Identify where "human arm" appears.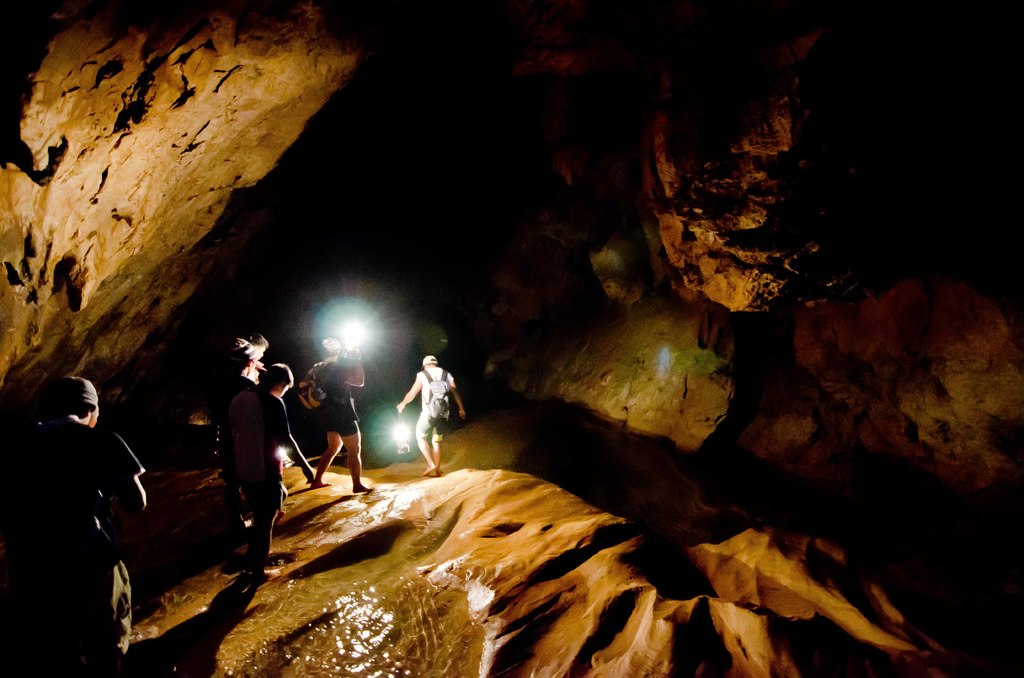
Appears at 395:373:419:412.
